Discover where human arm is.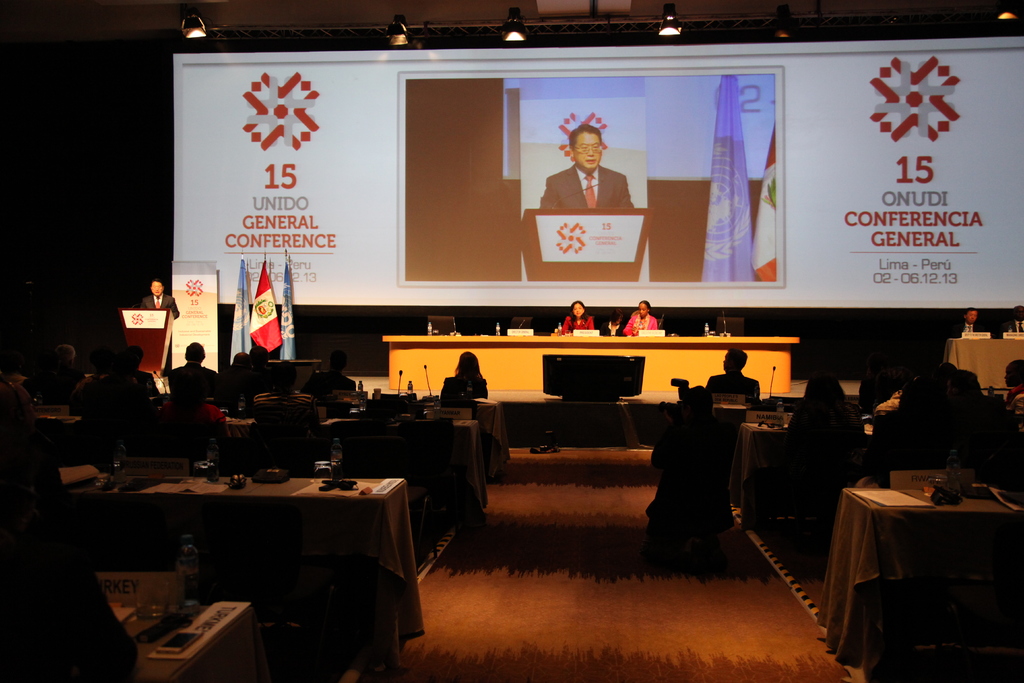
Discovered at 647:315:658:331.
